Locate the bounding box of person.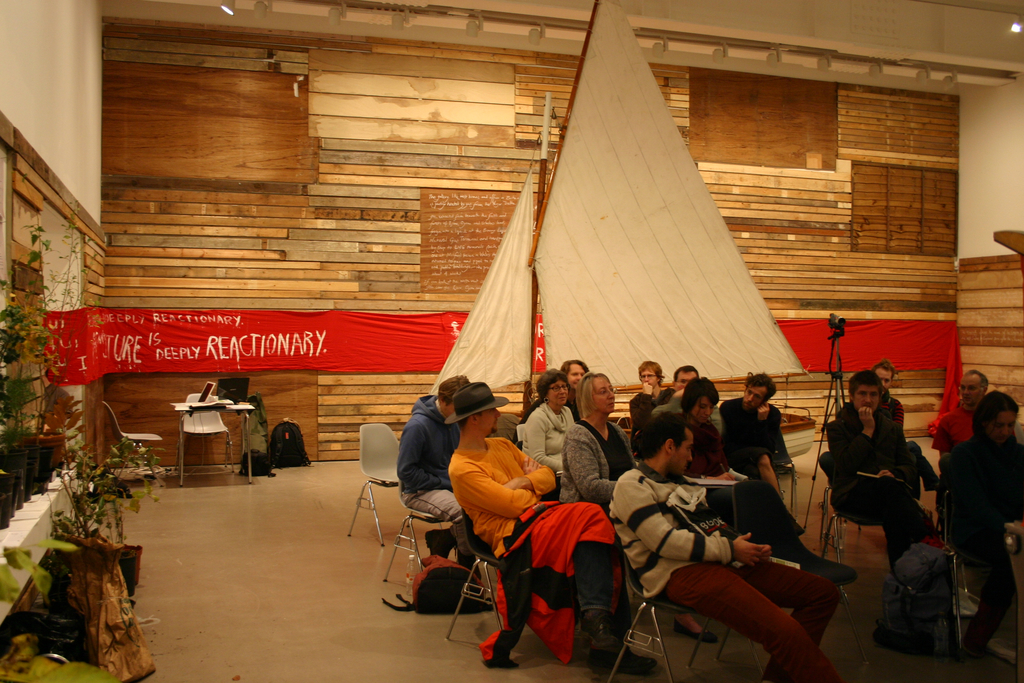
Bounding box: {"x1": 554, "y1": 349, "x2": 595, "y2": 400}.
